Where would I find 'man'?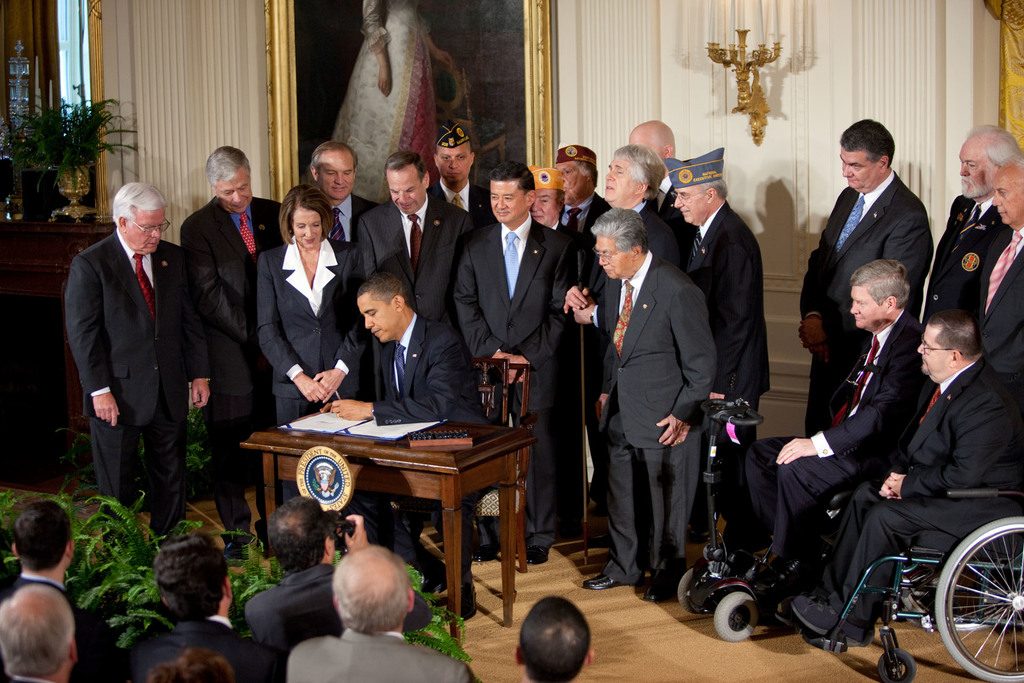
At <region>156, 647, 232, 682</region>.
